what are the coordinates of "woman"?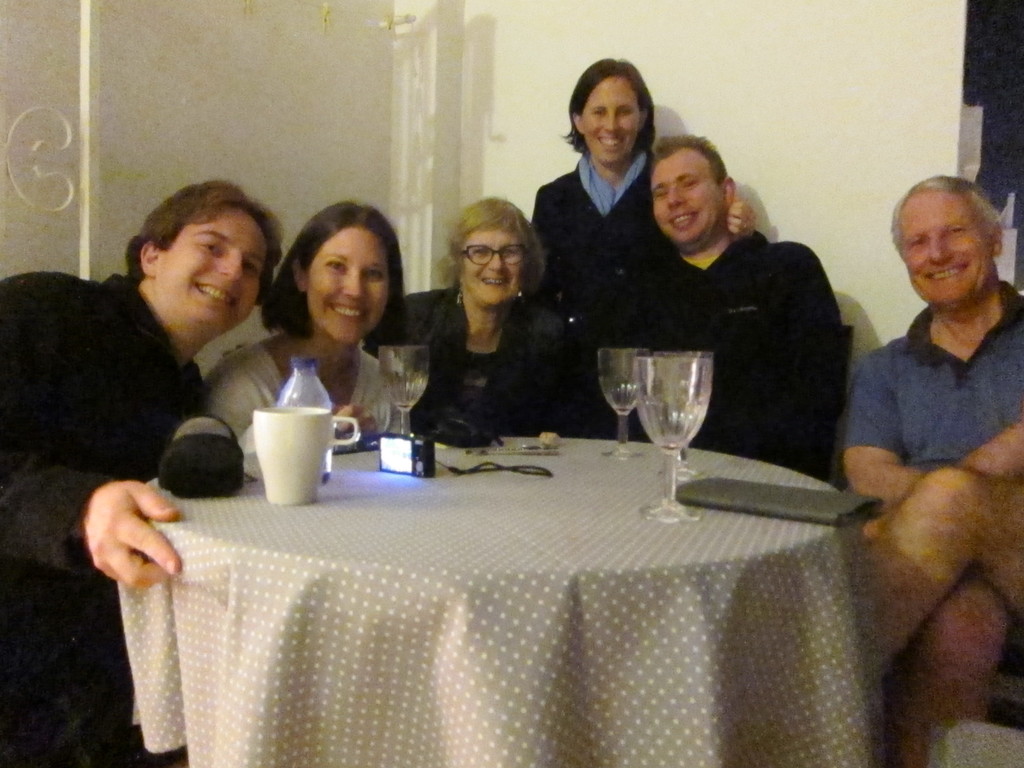
bbox=(529, 56, 755, 352).
